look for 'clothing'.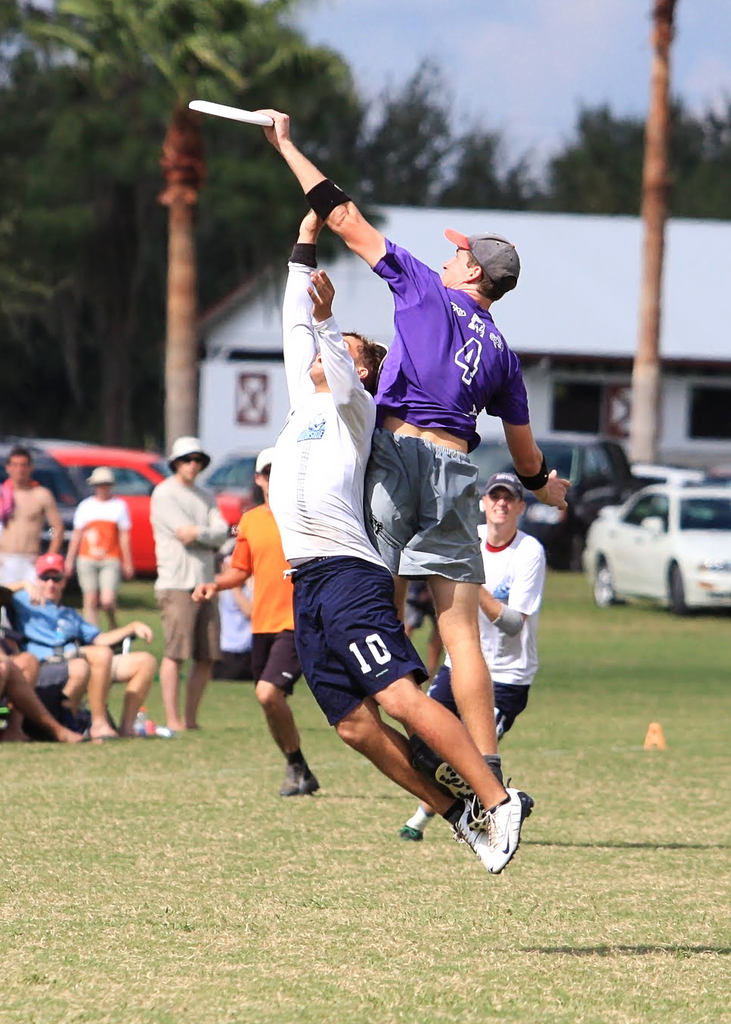
Found: <bbox>407, 470, 547, 802</bbox>.
